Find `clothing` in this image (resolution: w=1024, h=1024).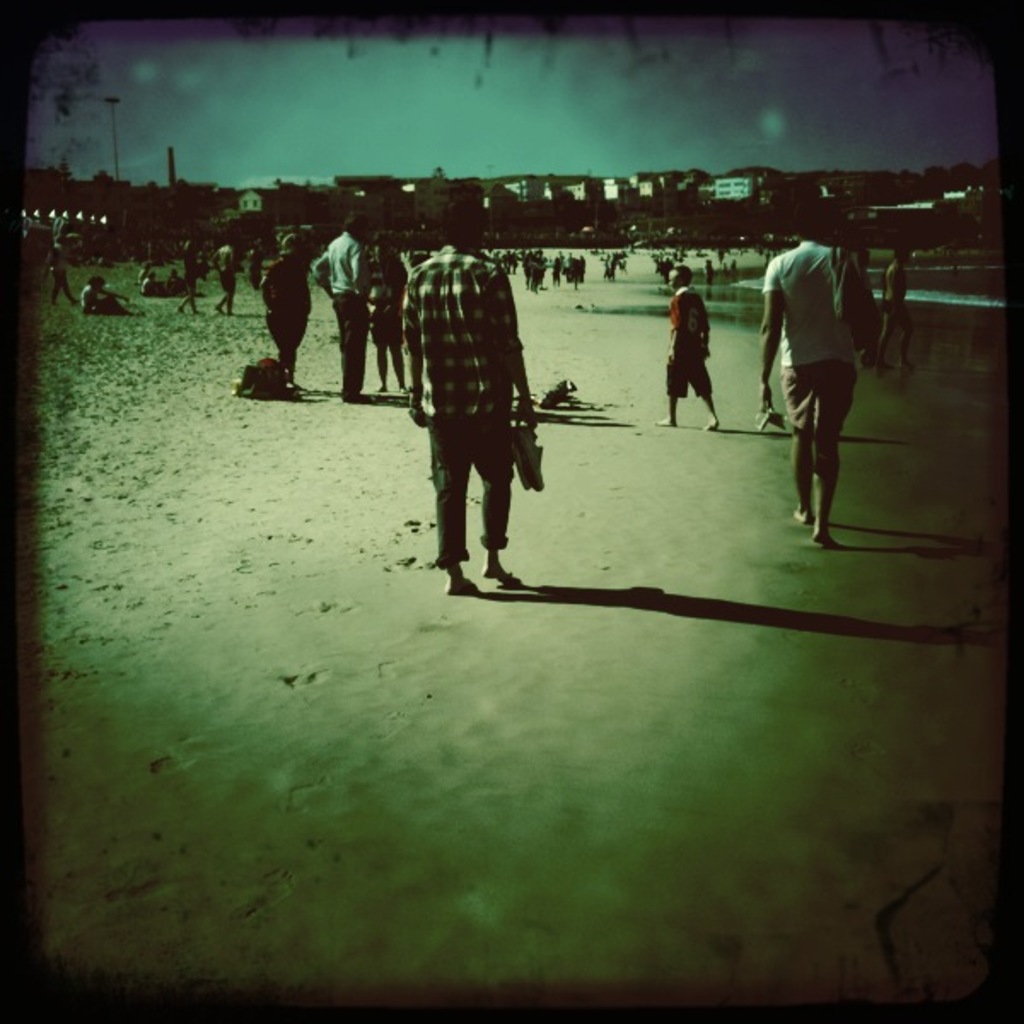
BBox(785, 364, 860, 468).
